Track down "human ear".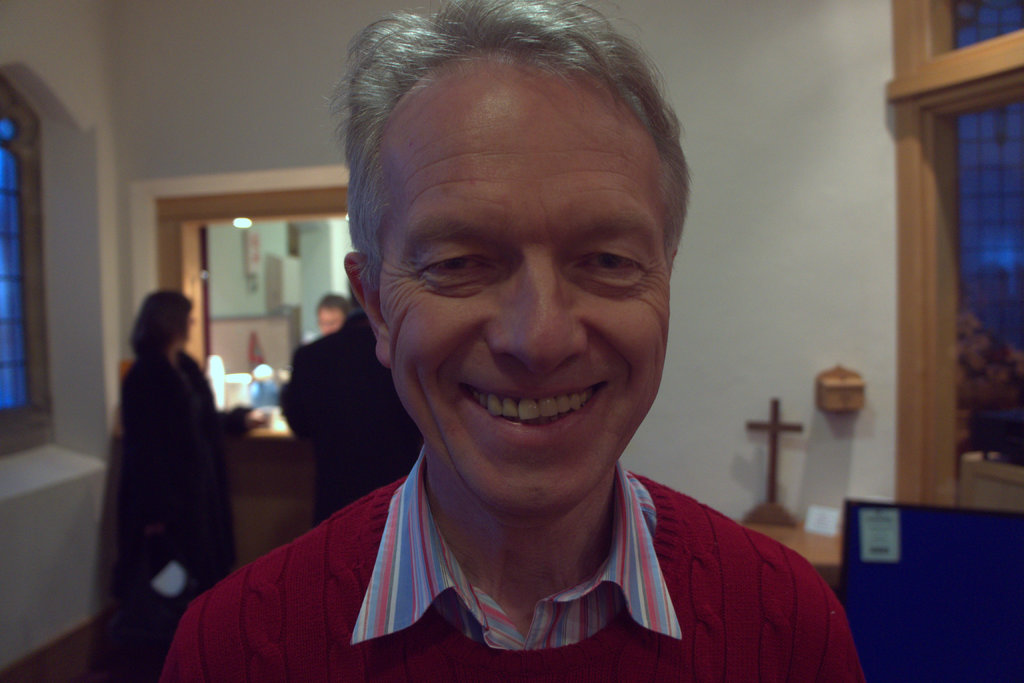
Tracked to bbox=[341, 251, 390, 365].
